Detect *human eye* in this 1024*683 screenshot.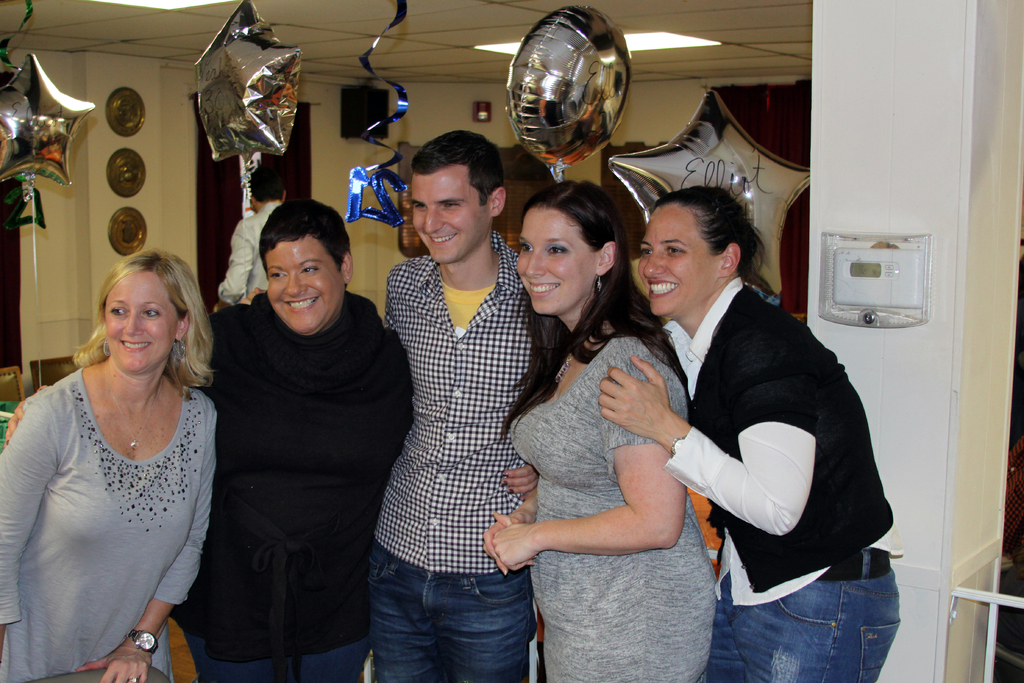
Detection: box=[520, 242, 536, 254].
